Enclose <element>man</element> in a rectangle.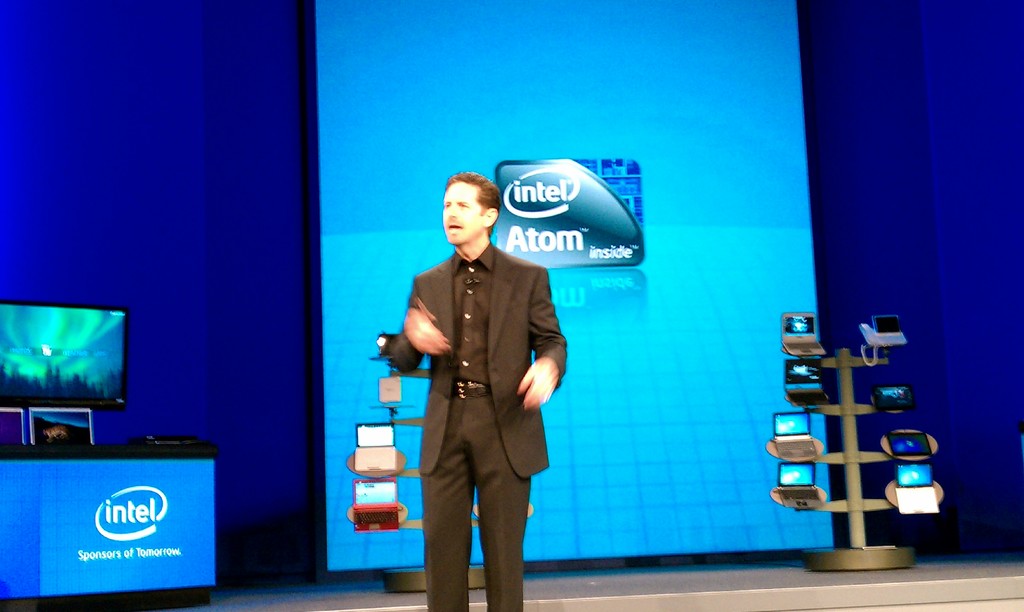
387:182:565:607.
